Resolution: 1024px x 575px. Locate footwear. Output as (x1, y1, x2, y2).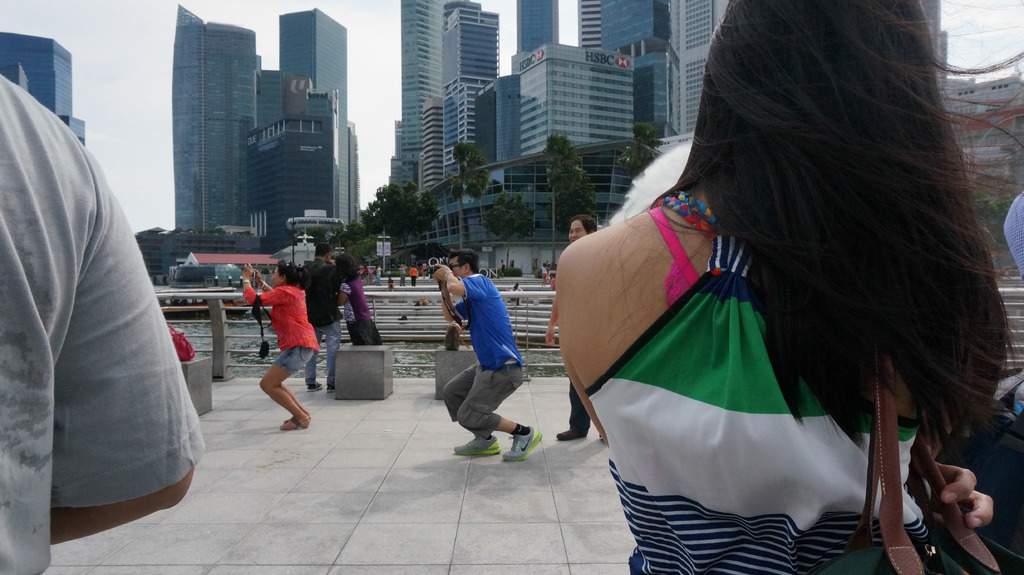
(504, 425, 539, 461).
